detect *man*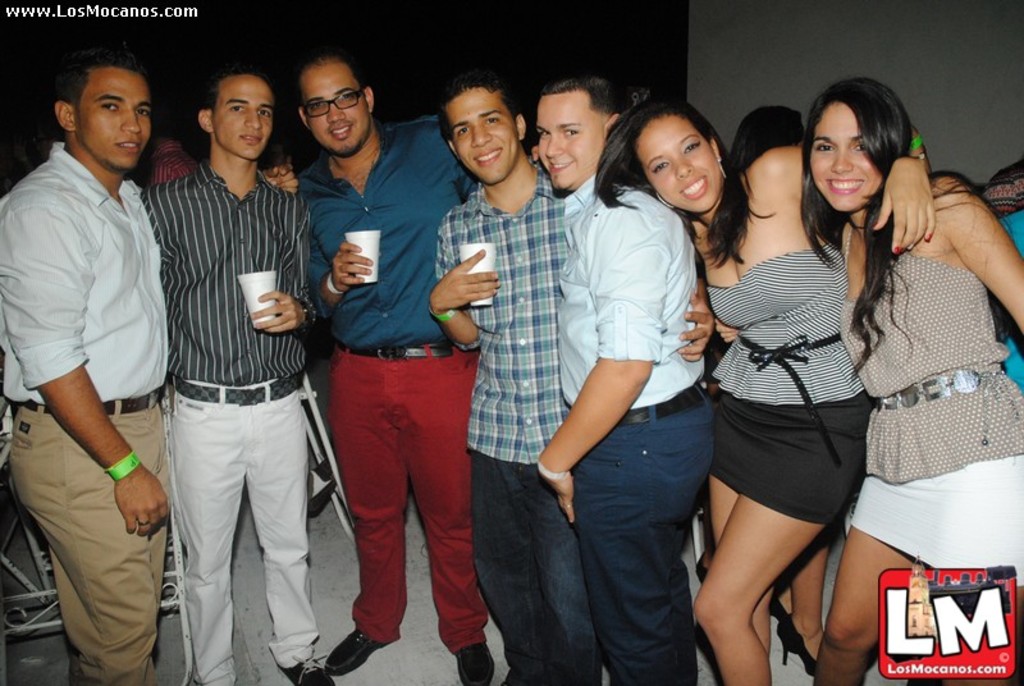
(x1=12, y1=24, x2=186, y2=682)
